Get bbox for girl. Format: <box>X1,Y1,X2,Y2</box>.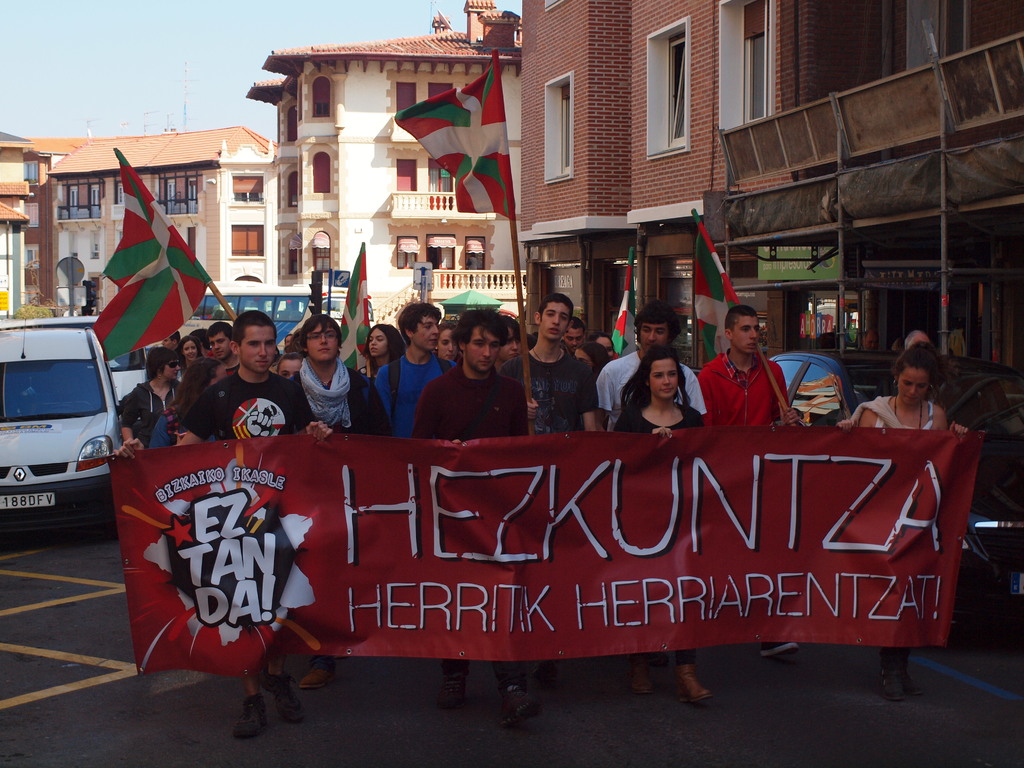
<box>492,309,525,373</box>.
